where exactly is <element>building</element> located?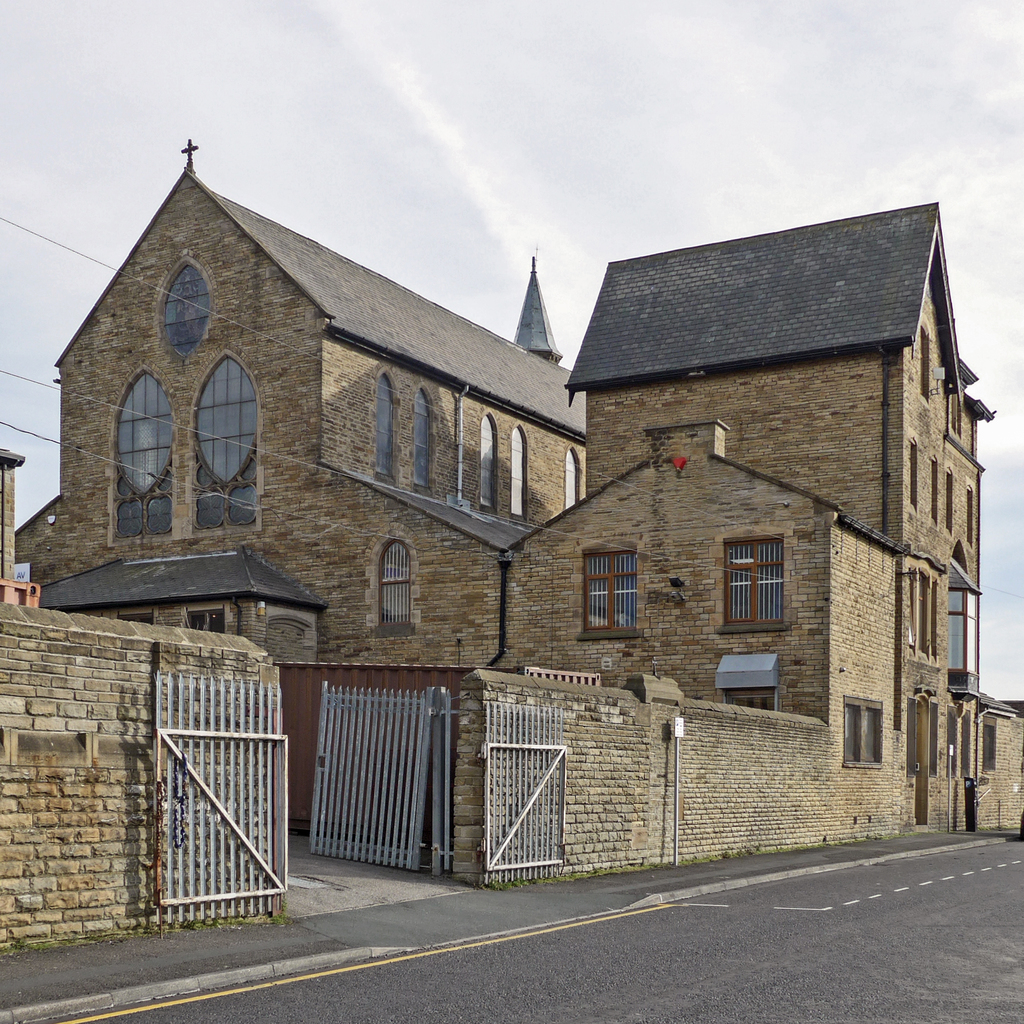
Its bounding box is <region>0, 141, 1023, 955</region>.
